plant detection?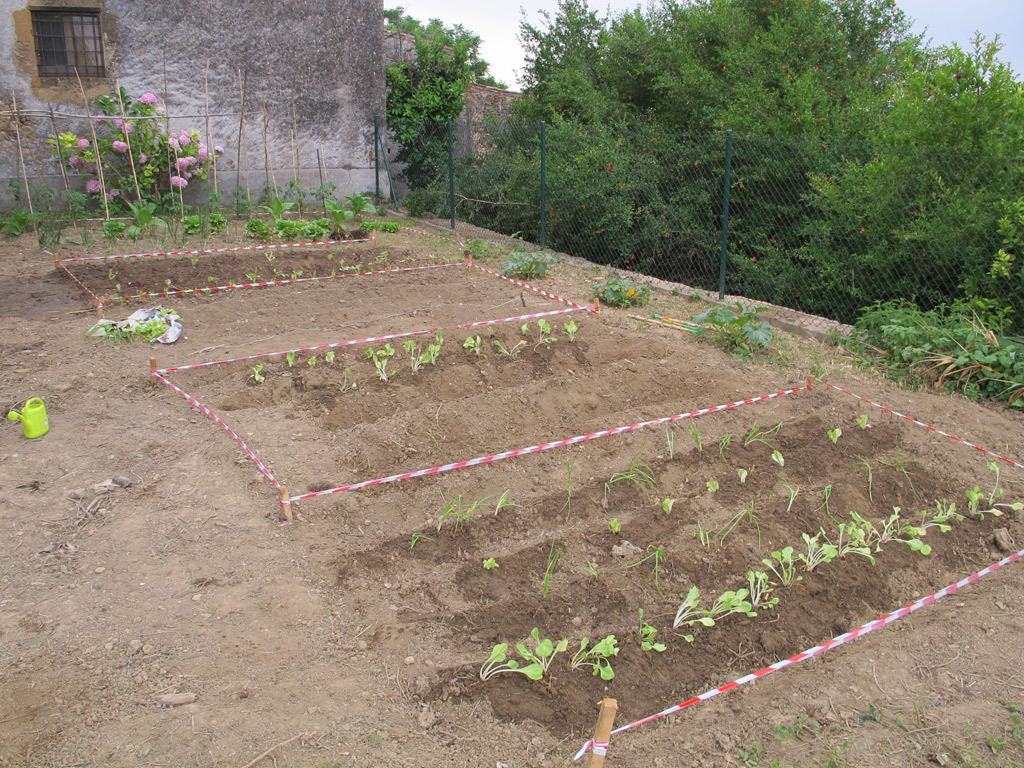
<box>228,277,237,290</box>
